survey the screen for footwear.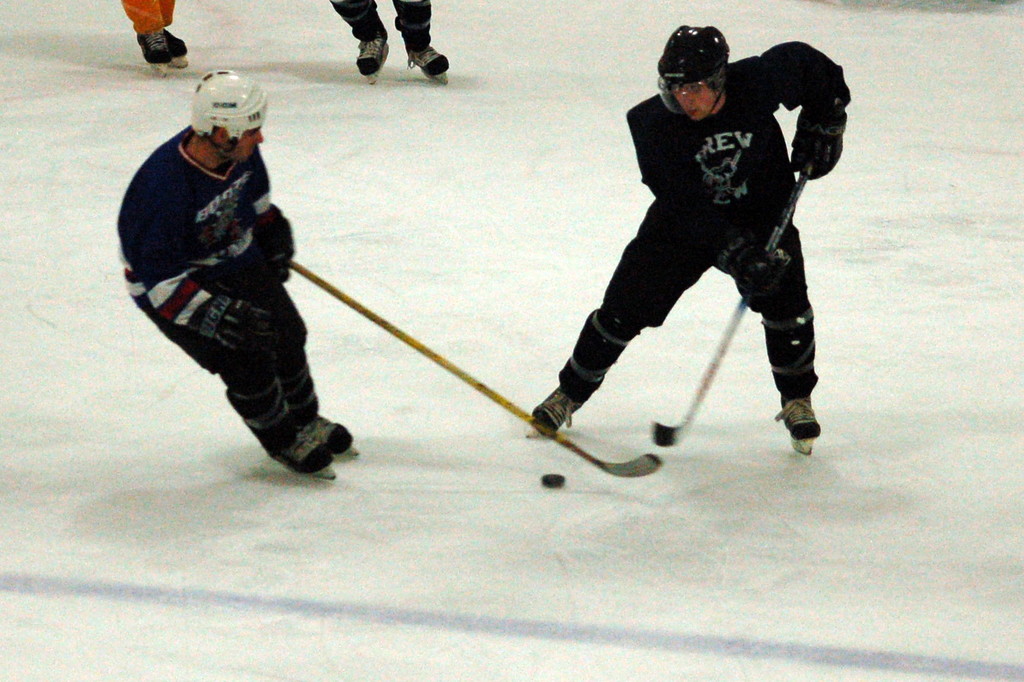
Survey found: bbox=[407, 46, 458, 80].
